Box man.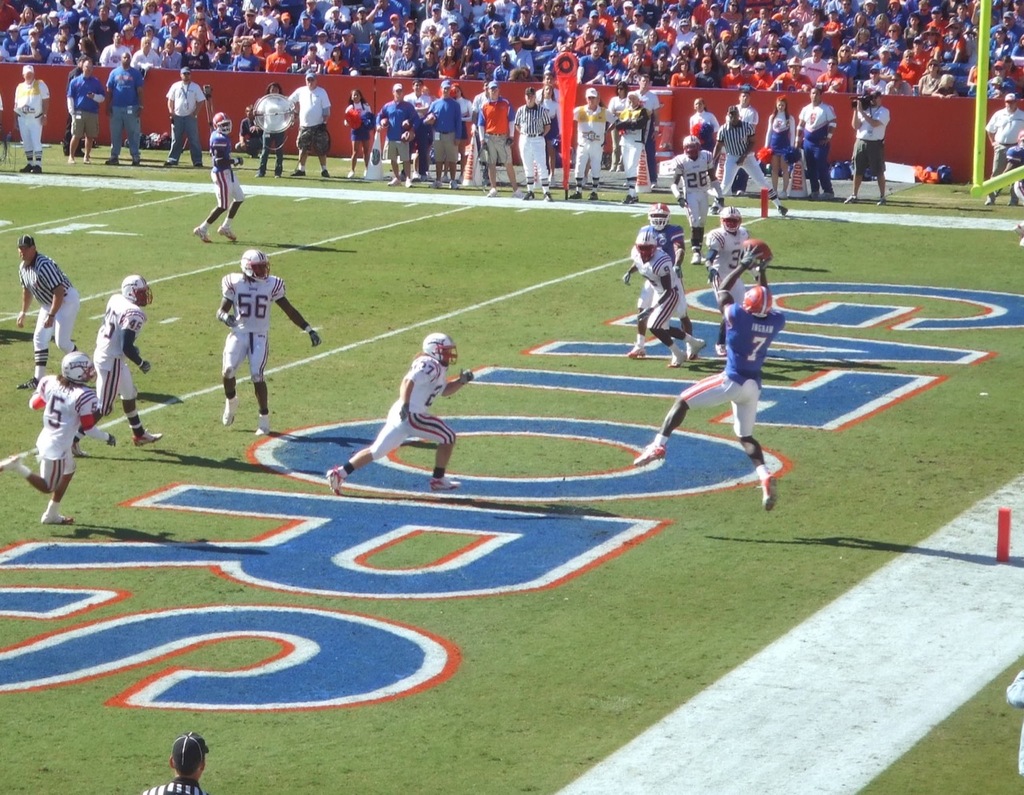
[620,204,699,358].
